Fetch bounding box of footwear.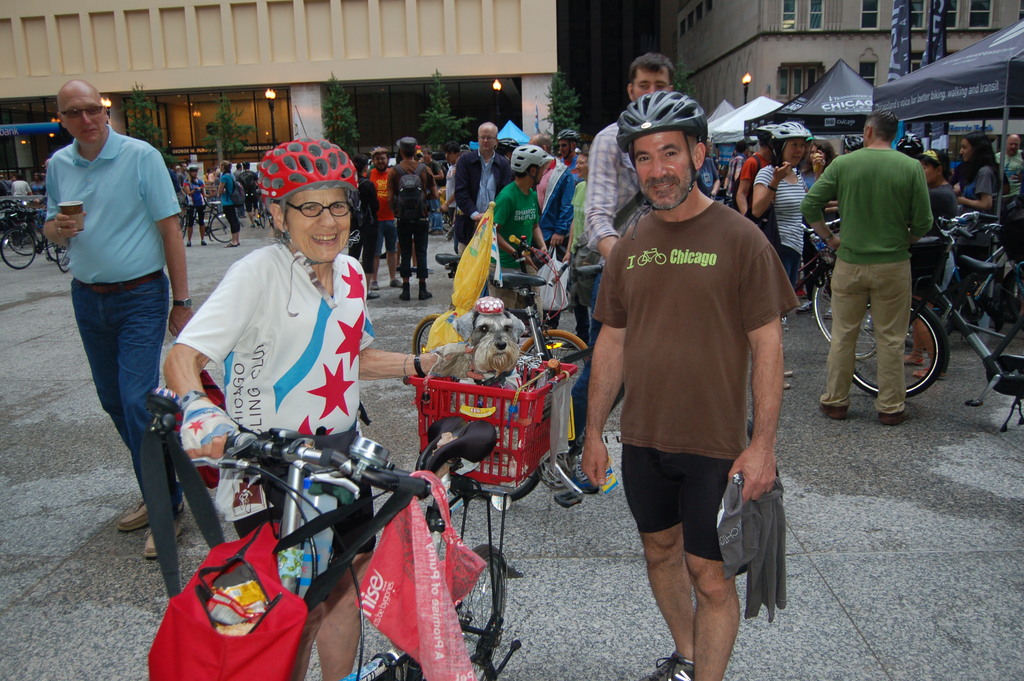
Bbox: x1=399 y1=280 x2=407 y2=300.
